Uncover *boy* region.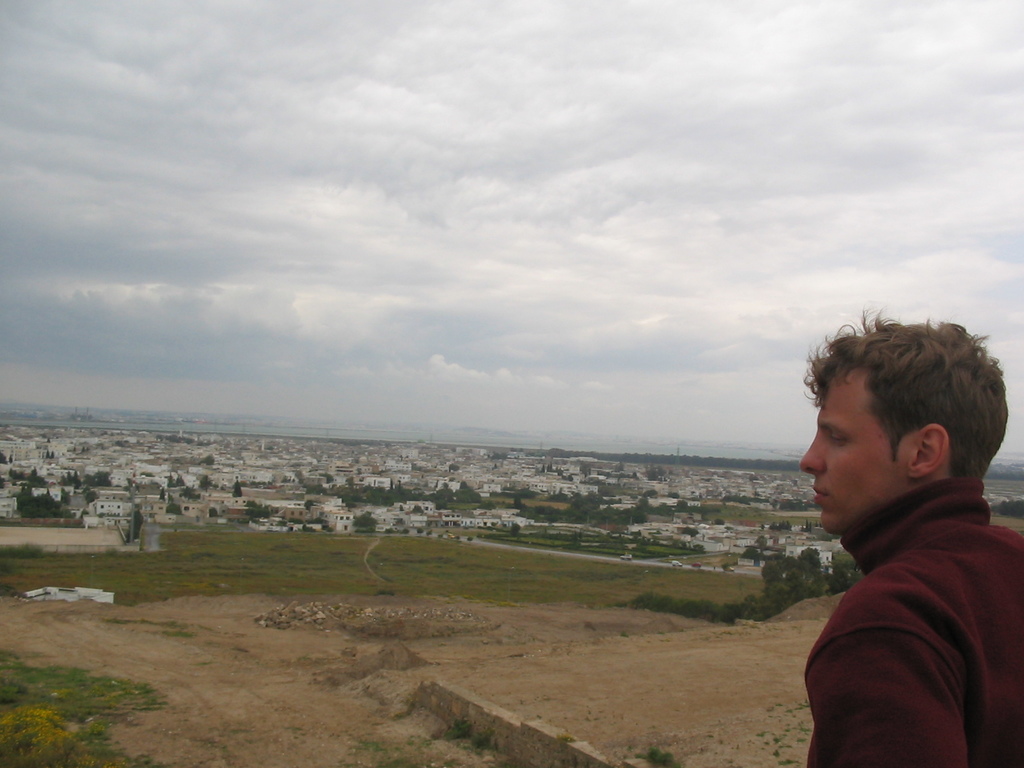
Uncovered: x1=750 y1=318 x2=1023 y2=764.
